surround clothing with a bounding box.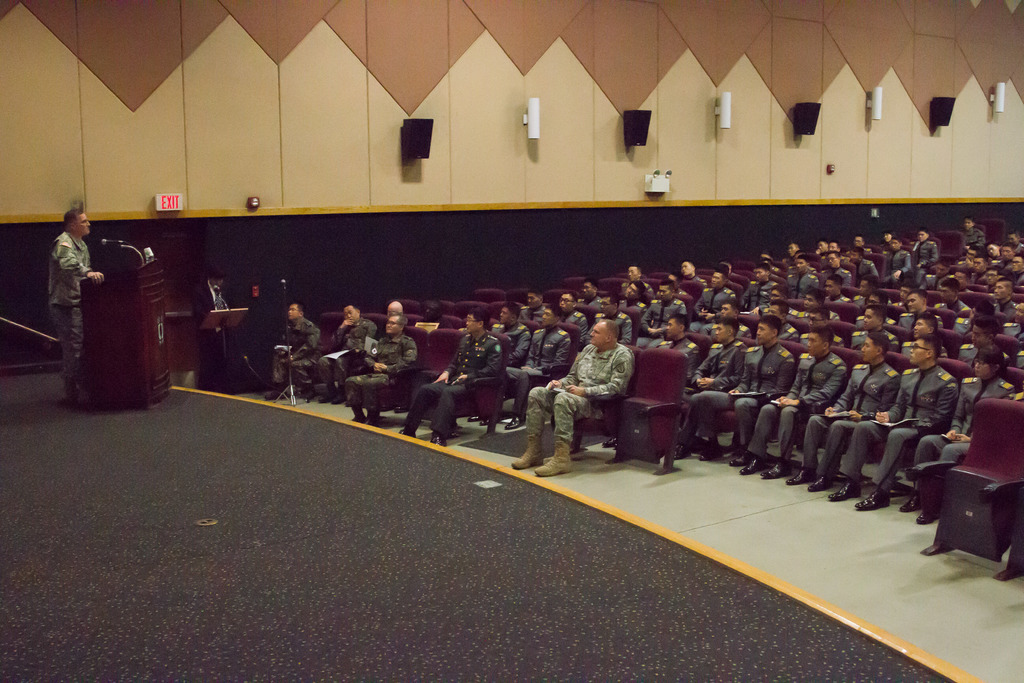
bbox=(929, 298, 970, 308).
